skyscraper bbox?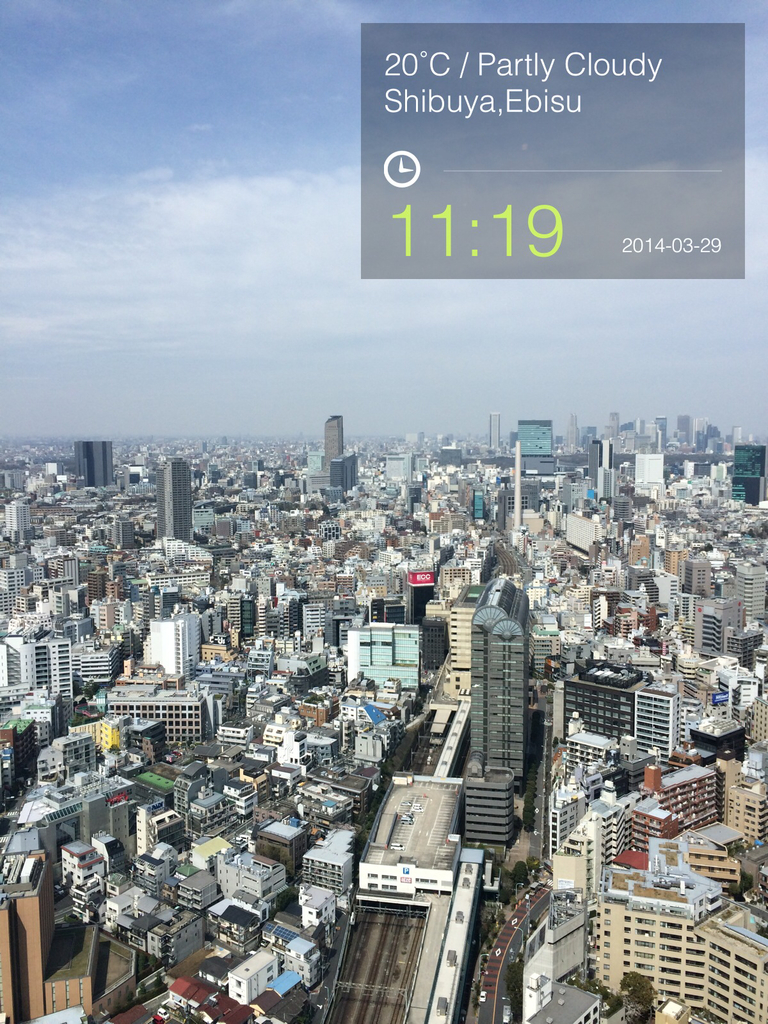
crop(586, 436, 616, 501)
